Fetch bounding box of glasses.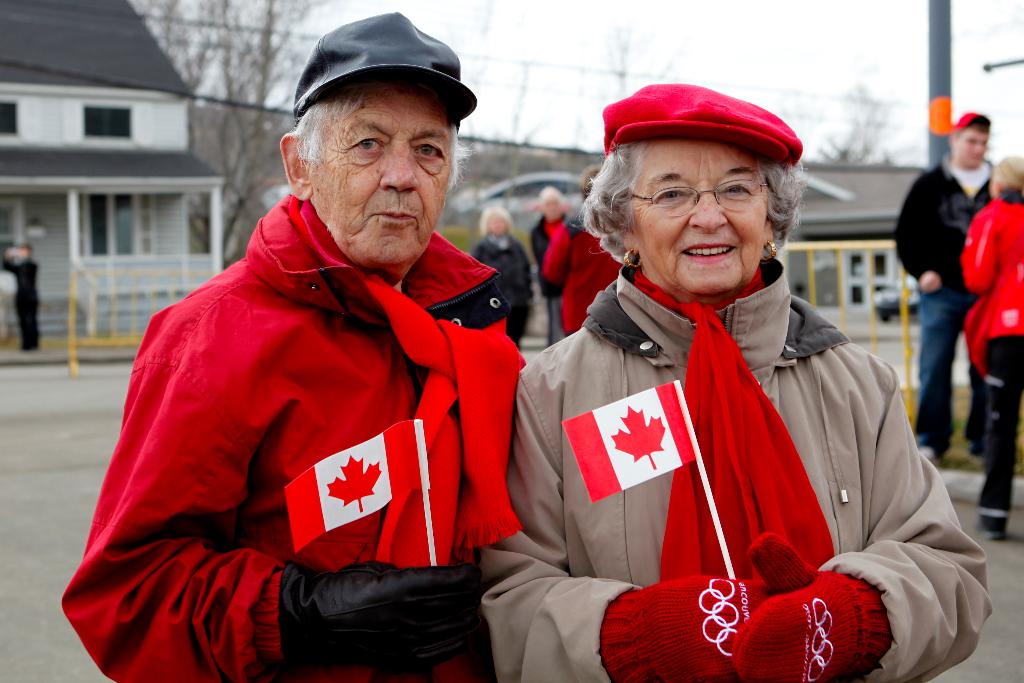
Bbox: locate(621, 170, 795, 215).
